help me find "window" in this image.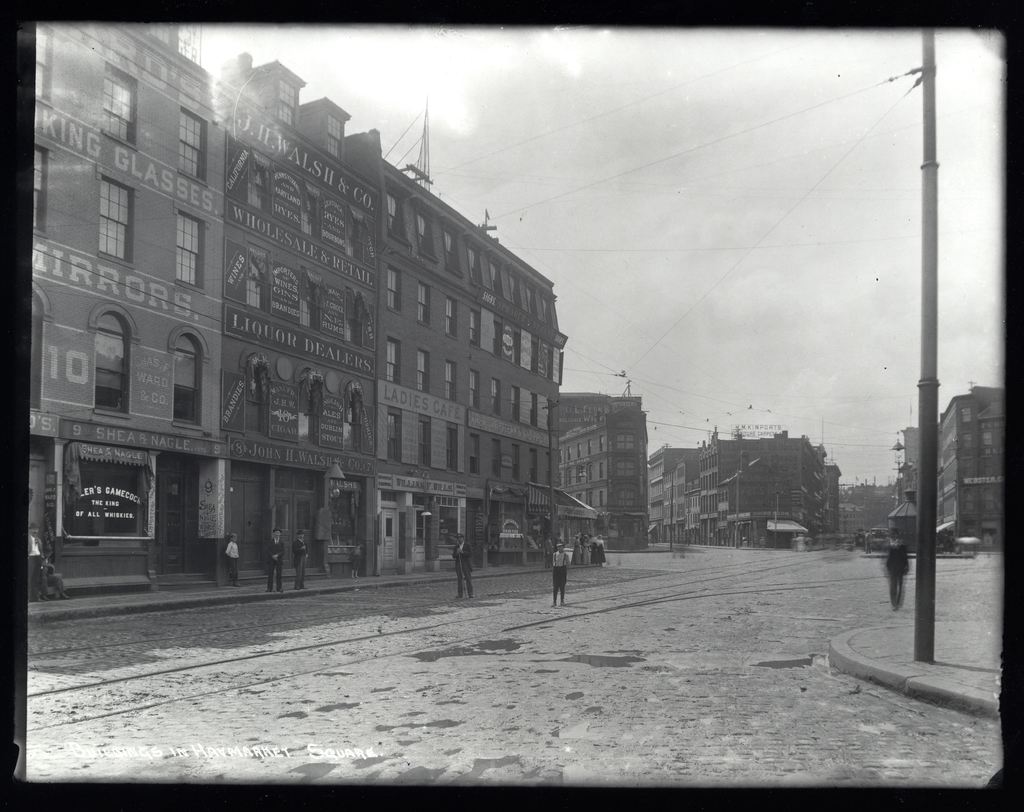
Found it: box(470, 307, 480, 346).
